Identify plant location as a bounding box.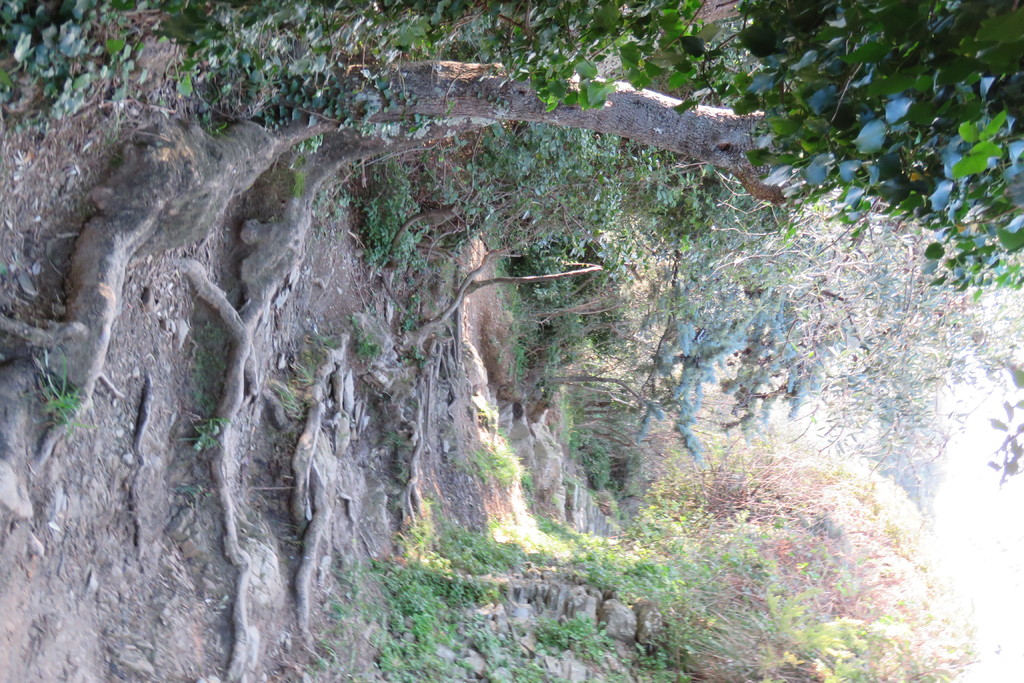
region(499, 242, 611, 407).
